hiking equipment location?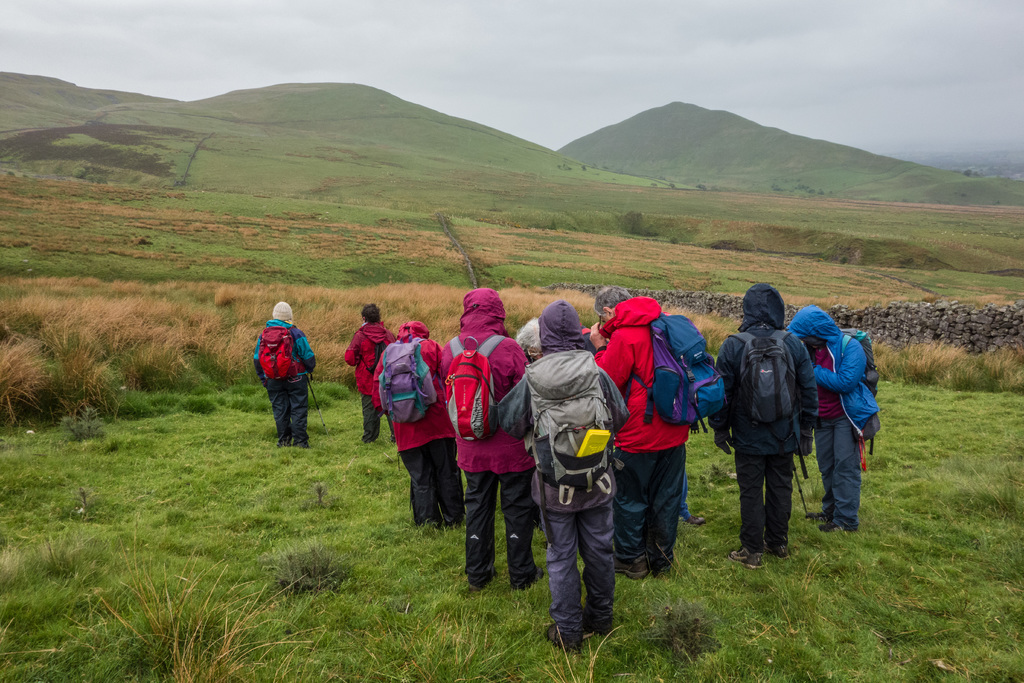
841, 331, 881, 456
